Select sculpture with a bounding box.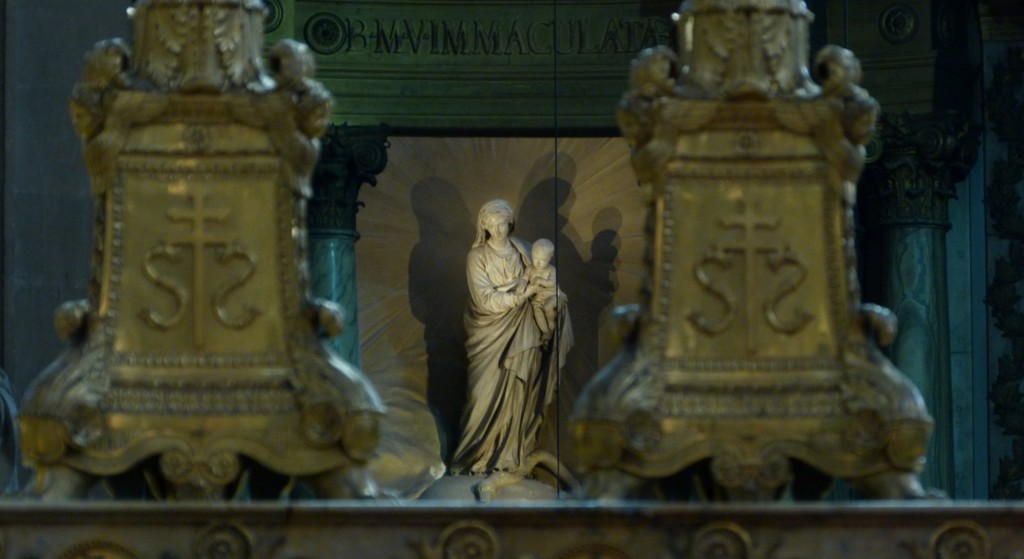
[x1=60, y1=33, x2=139, y2=194].
